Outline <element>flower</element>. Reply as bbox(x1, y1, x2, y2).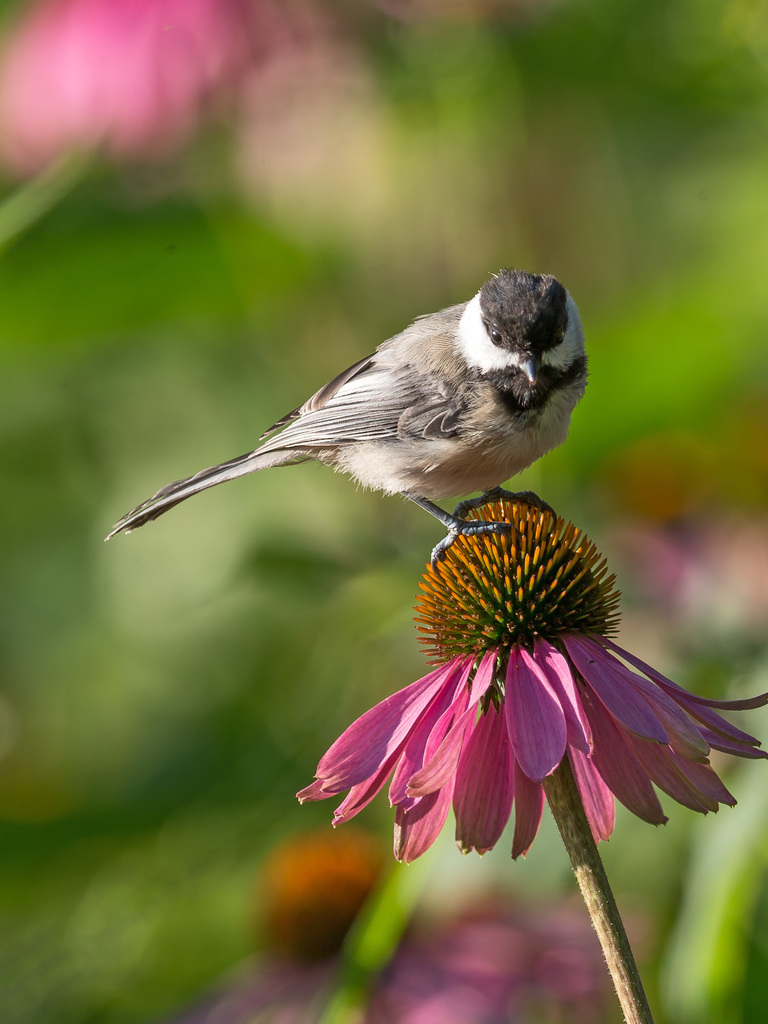
bbox(278, 486, 762, 853).
